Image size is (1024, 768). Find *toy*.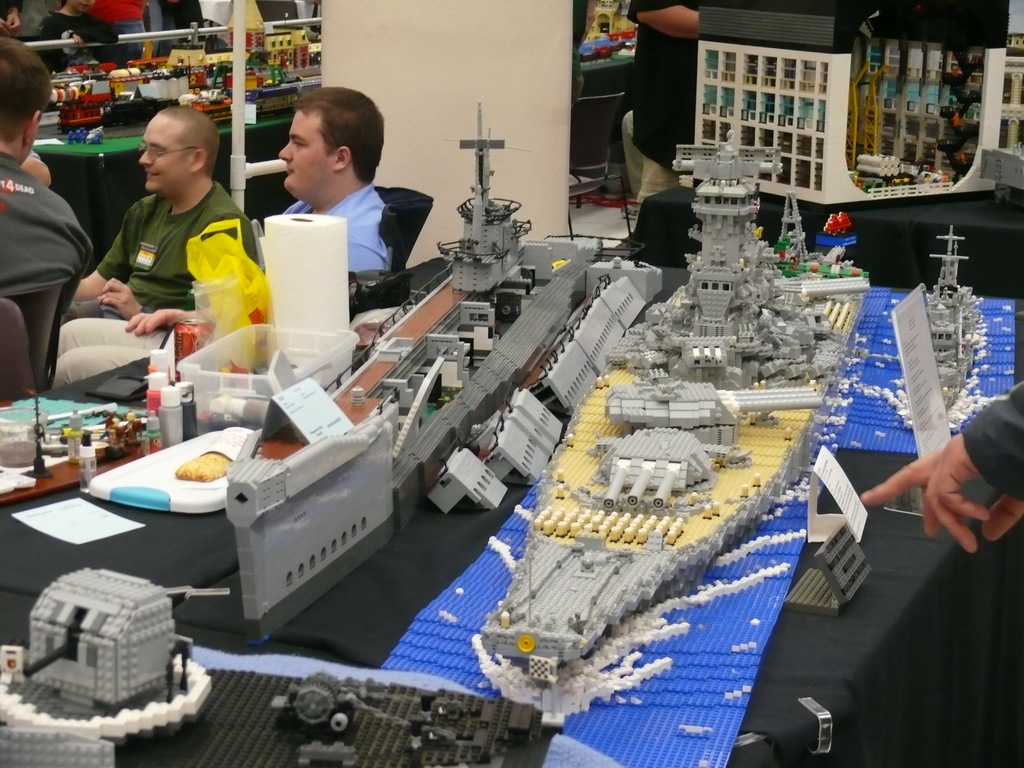
box=[3, 562, 199, 737].
